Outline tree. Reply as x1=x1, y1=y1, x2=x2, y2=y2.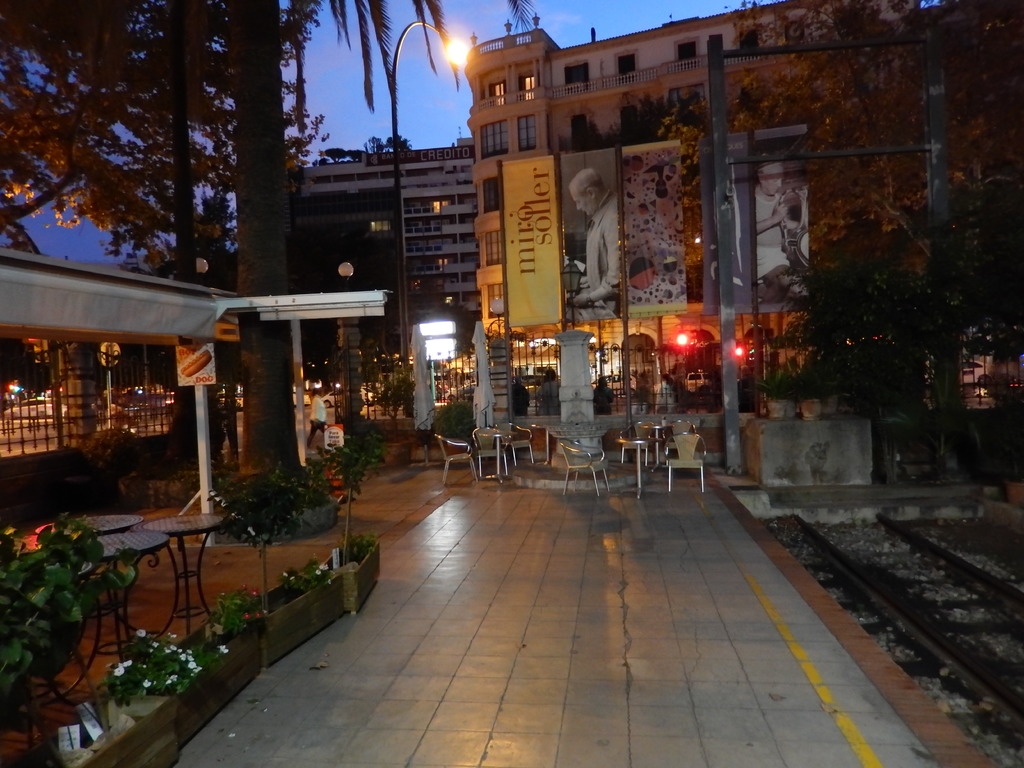
x1=218, y1=0, x2=287, y2=480.
